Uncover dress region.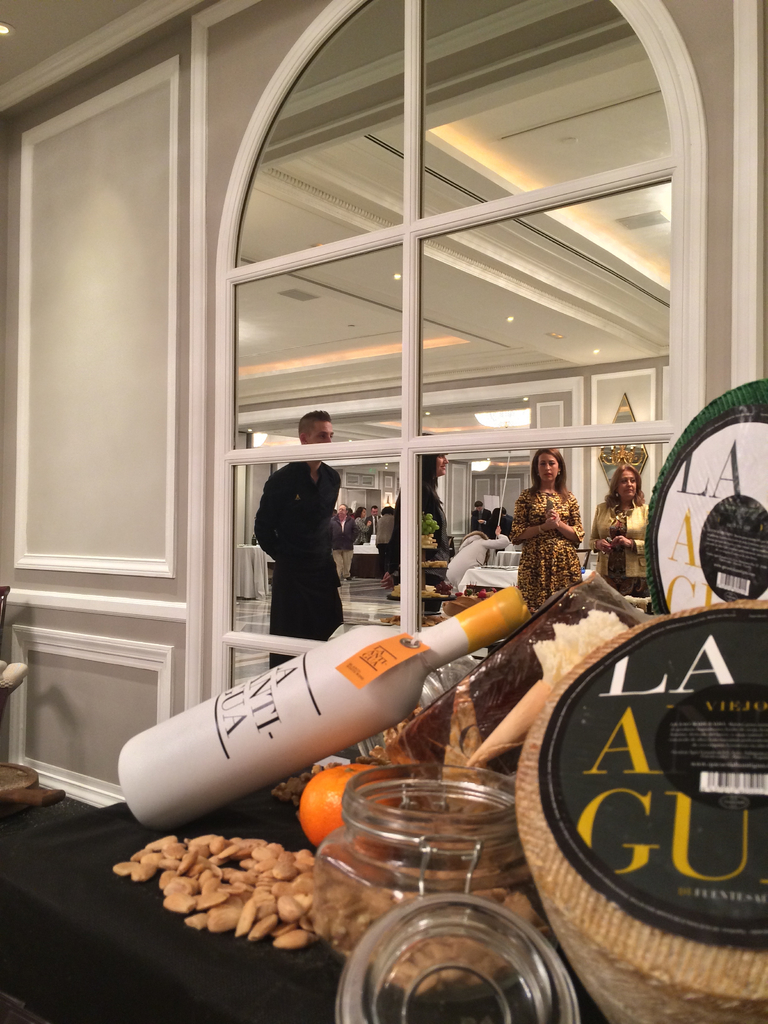
Uncovered: [left=599, top=498, right=687, bottom=636].
